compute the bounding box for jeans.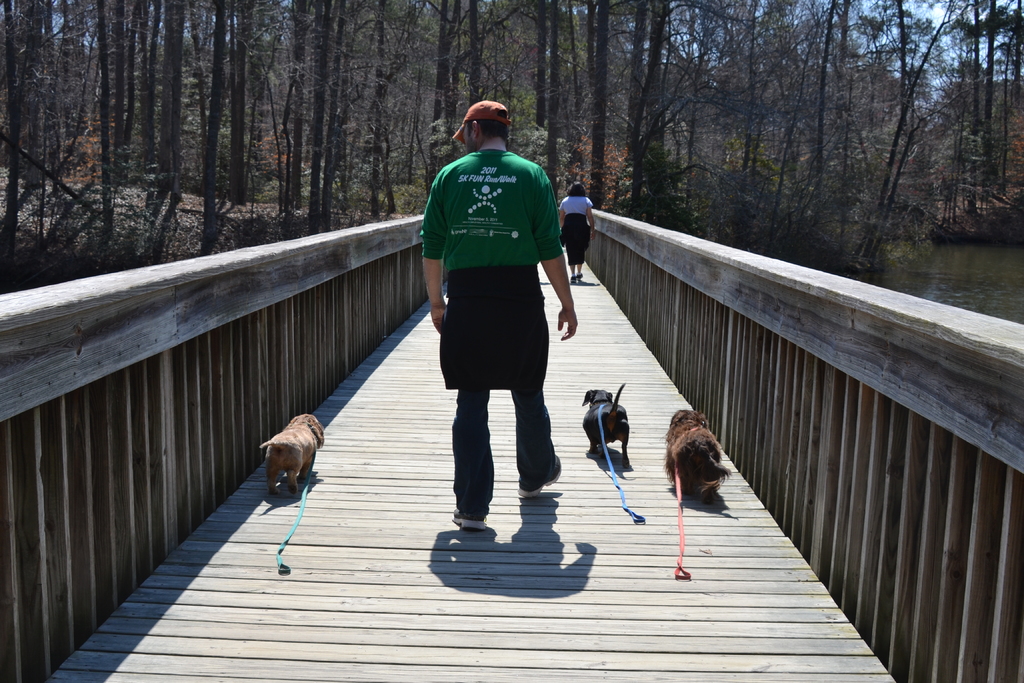
450:388:556:515.
